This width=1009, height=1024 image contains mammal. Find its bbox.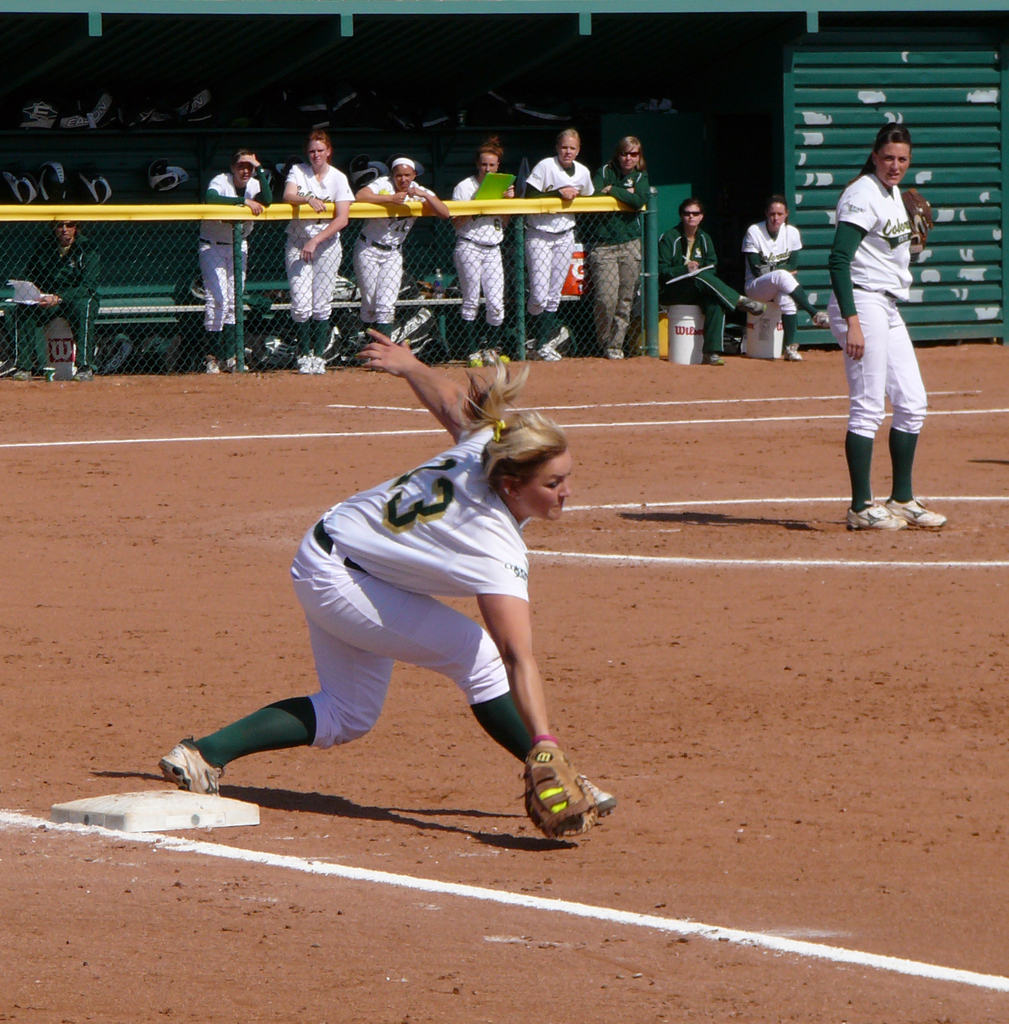
744,198,828,358.
